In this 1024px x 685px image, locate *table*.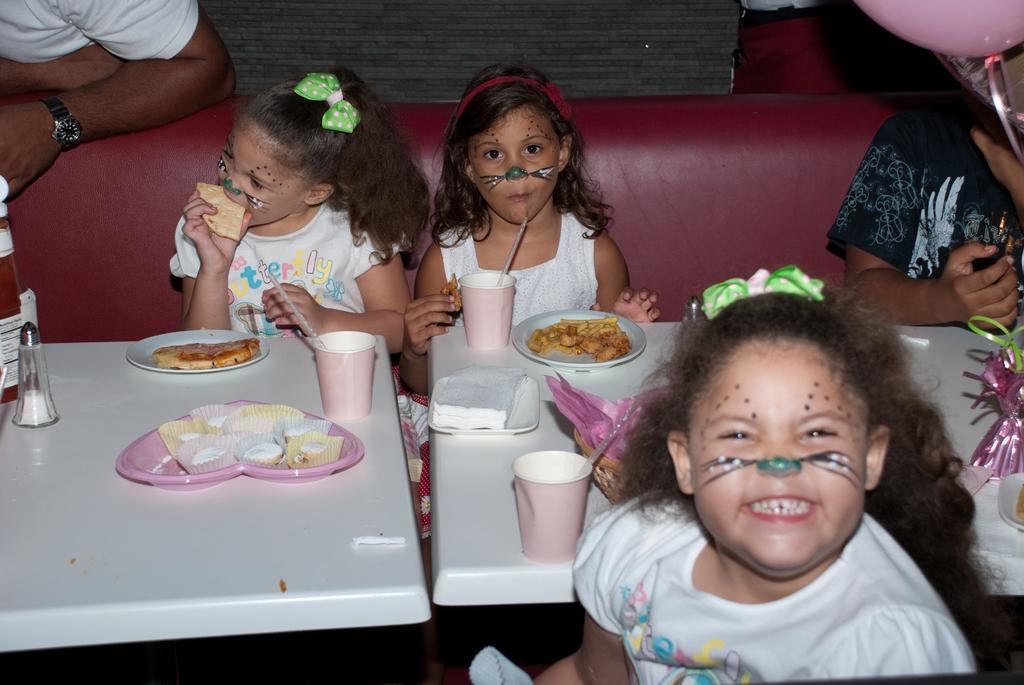
Bounding box: 421, 310, 1023, 608.
